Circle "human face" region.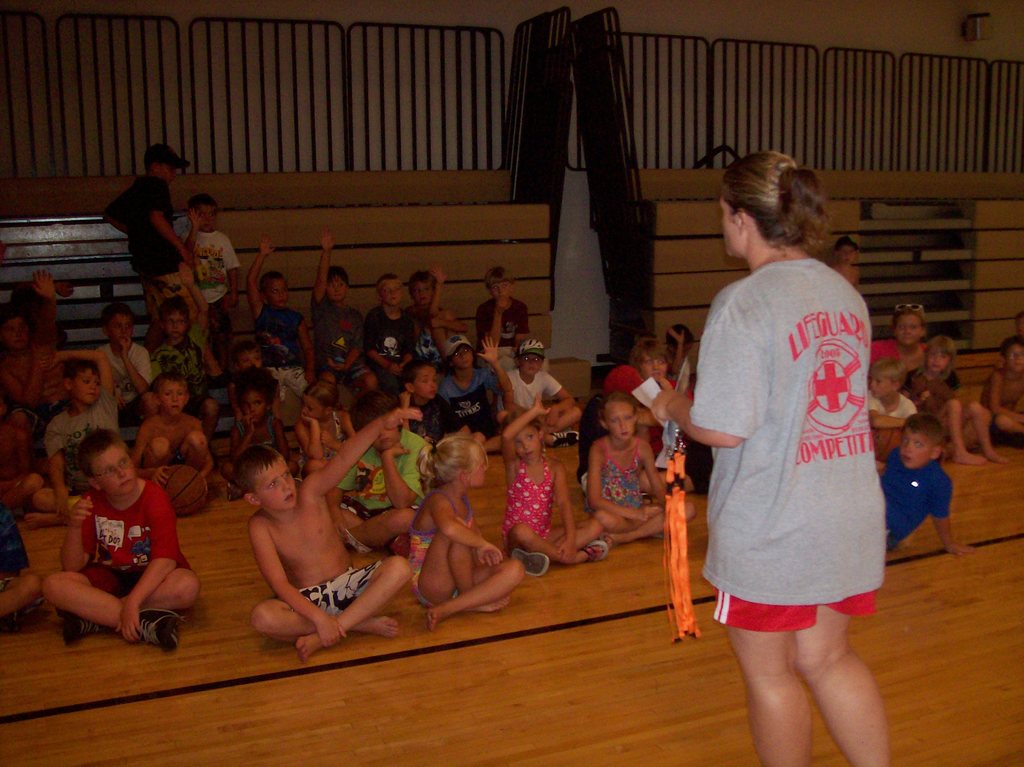
Region: detection(641, 355, 666, 376).
